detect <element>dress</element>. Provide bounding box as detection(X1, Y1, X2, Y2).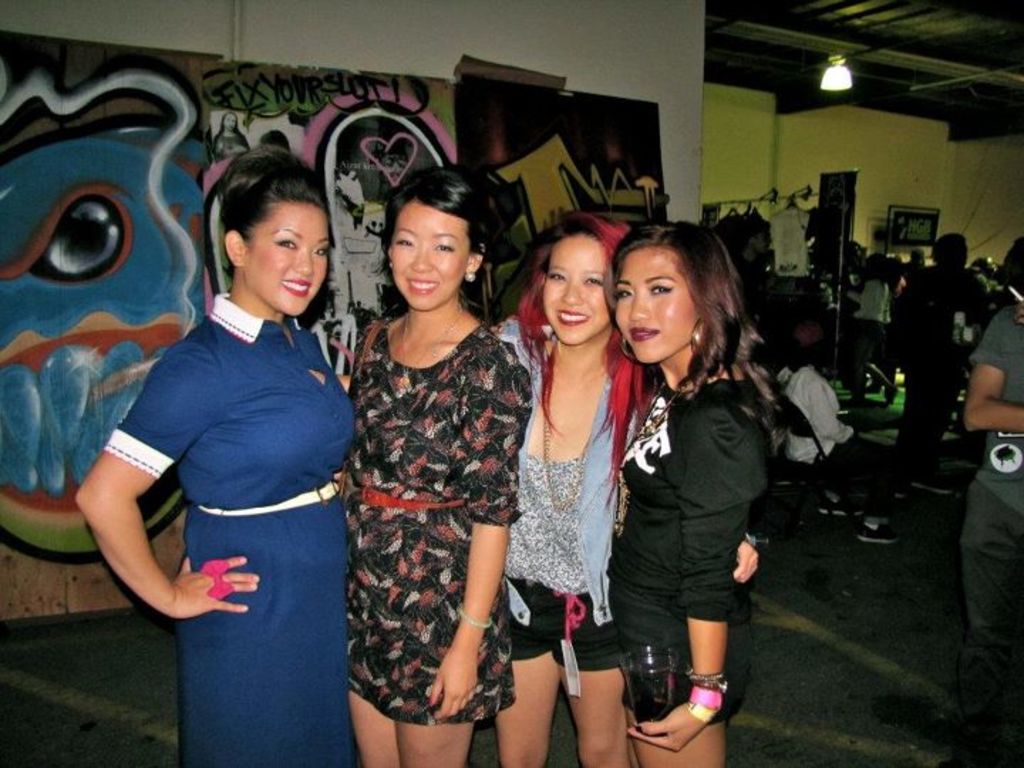
detection(338, 324, 535, 720).
